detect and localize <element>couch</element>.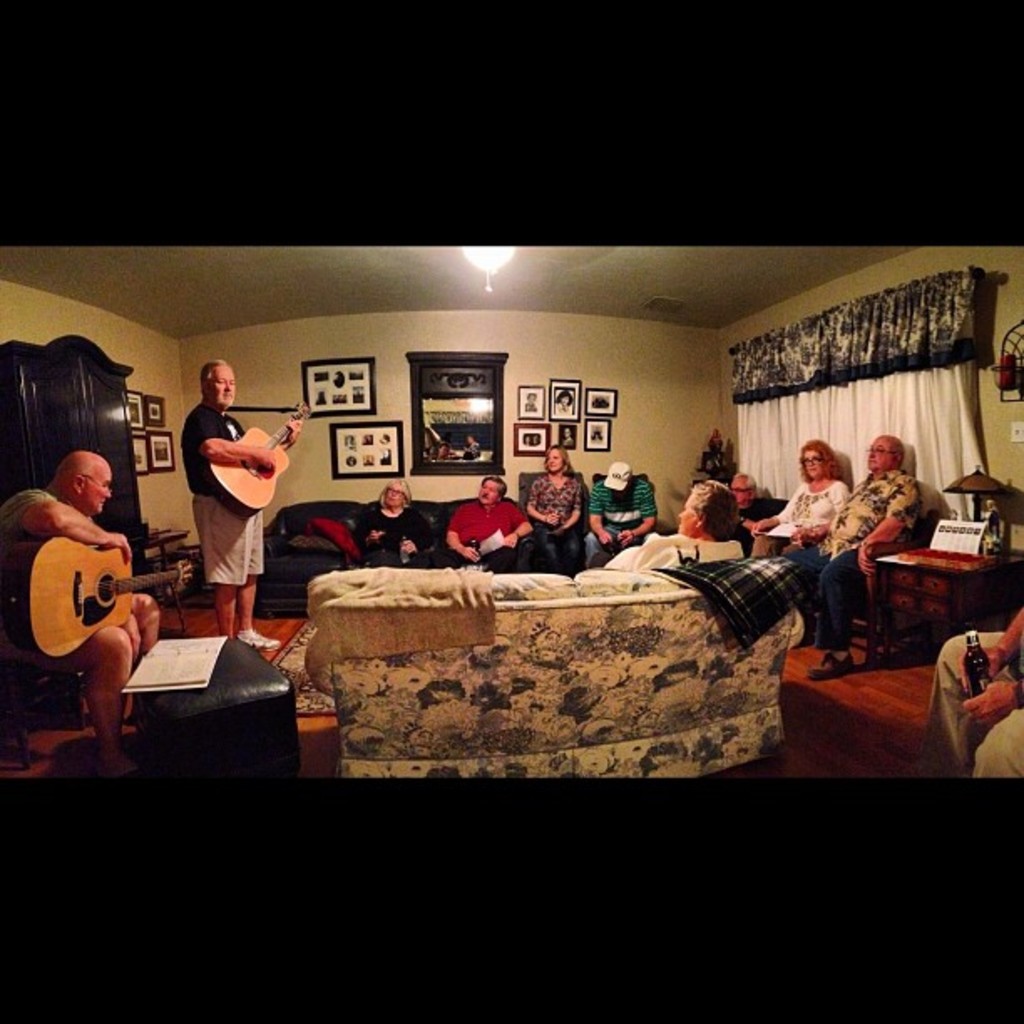
Localized at [left=258, top=492, right=659, bottom=614].
